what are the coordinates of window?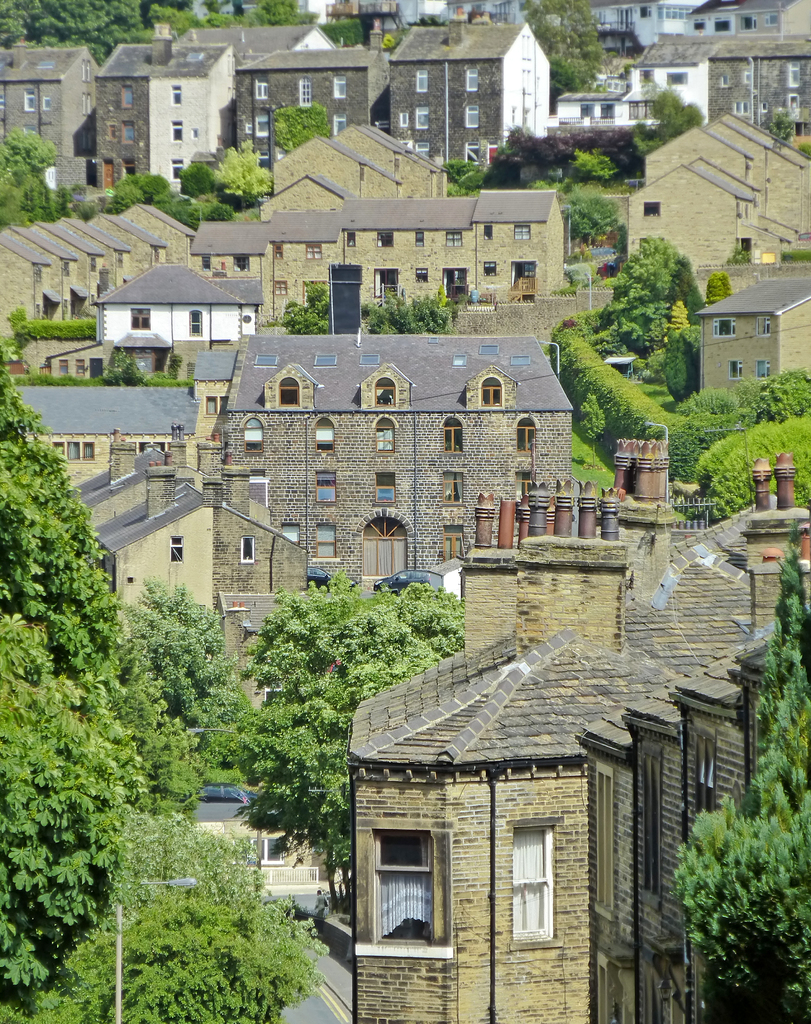
(left=314, top=519, right=333, bottom=557).
